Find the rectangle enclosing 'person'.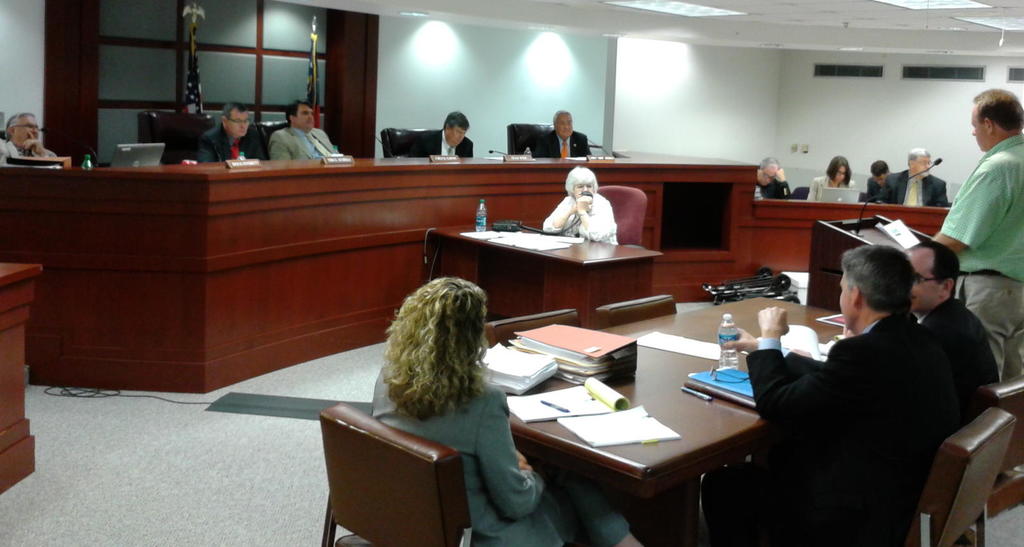
(left=864, top=158, right=892, bottom=205).
